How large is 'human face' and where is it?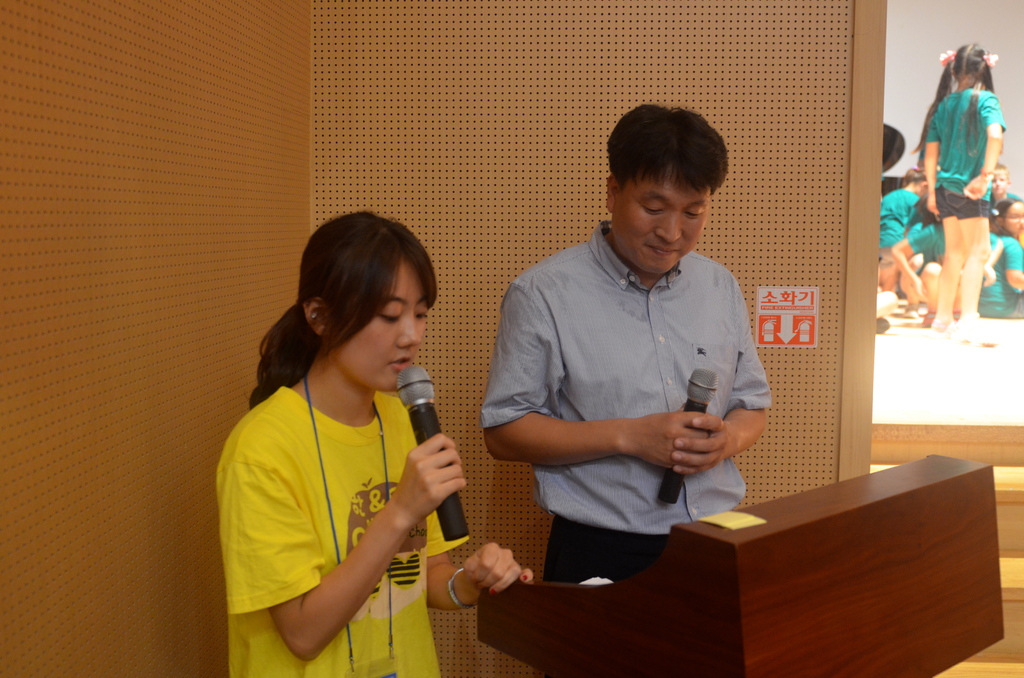
Bounding box: (335,256,432,400).
